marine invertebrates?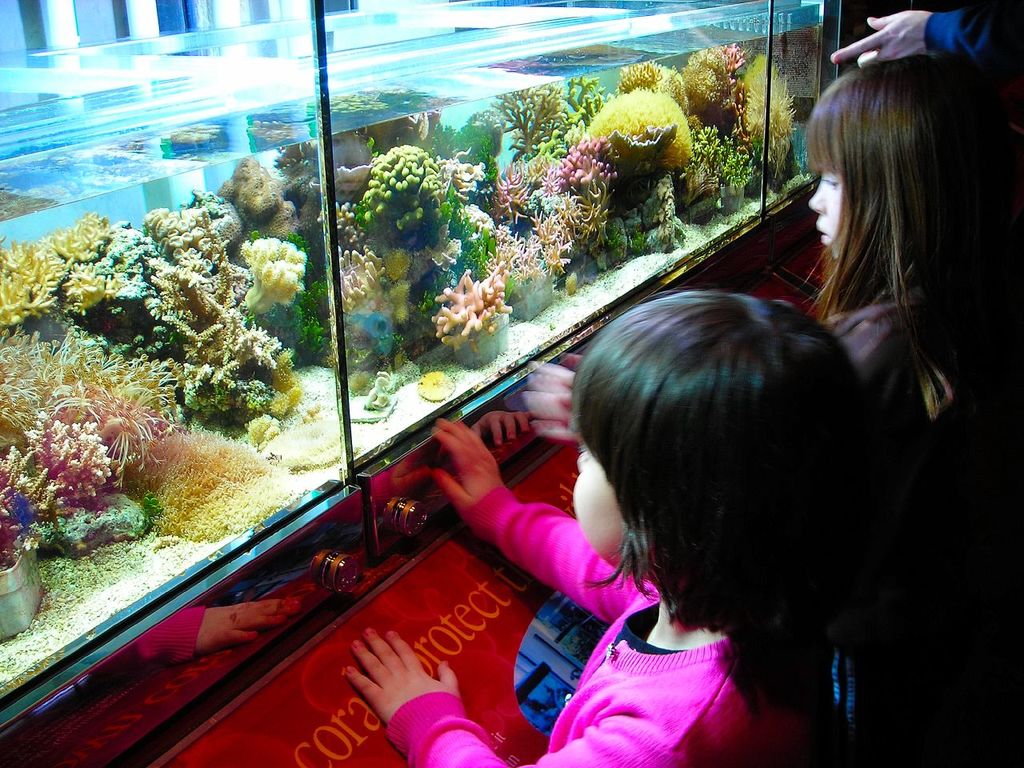
bbox=[480, 82, 564, 162]
